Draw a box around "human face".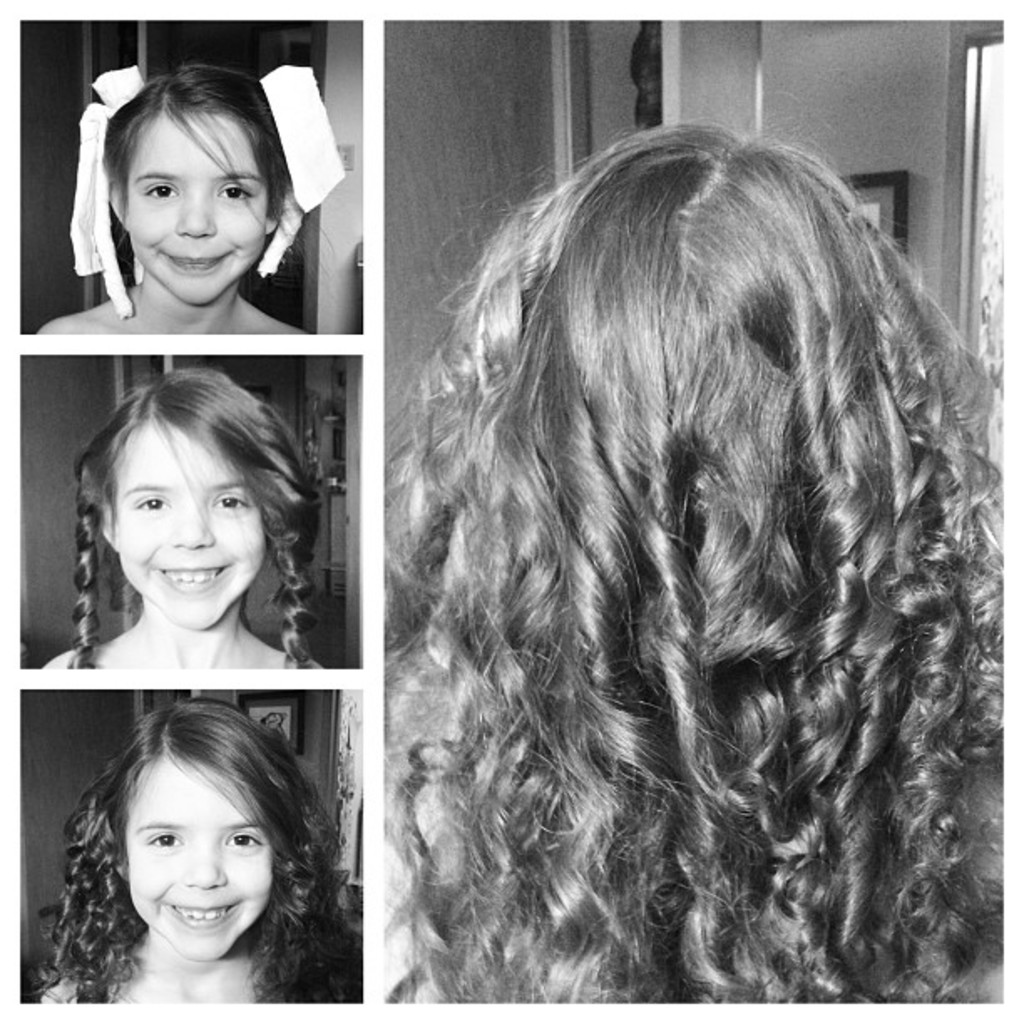
box(120, 418, 263, 627).
